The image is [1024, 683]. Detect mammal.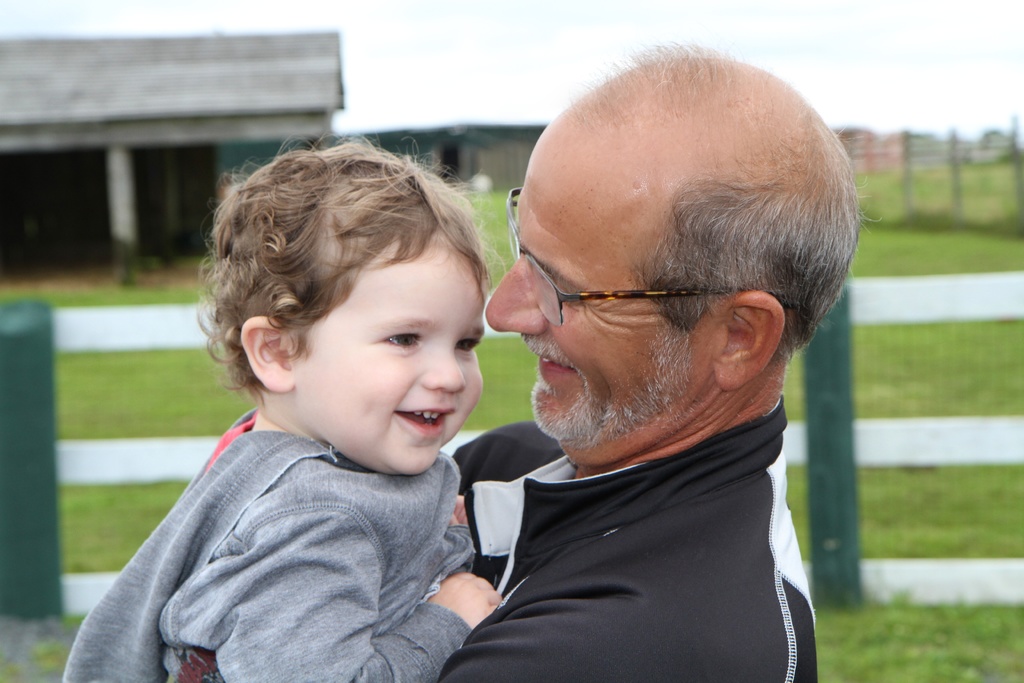
Detection: locate(435, 42, 882, 682).
